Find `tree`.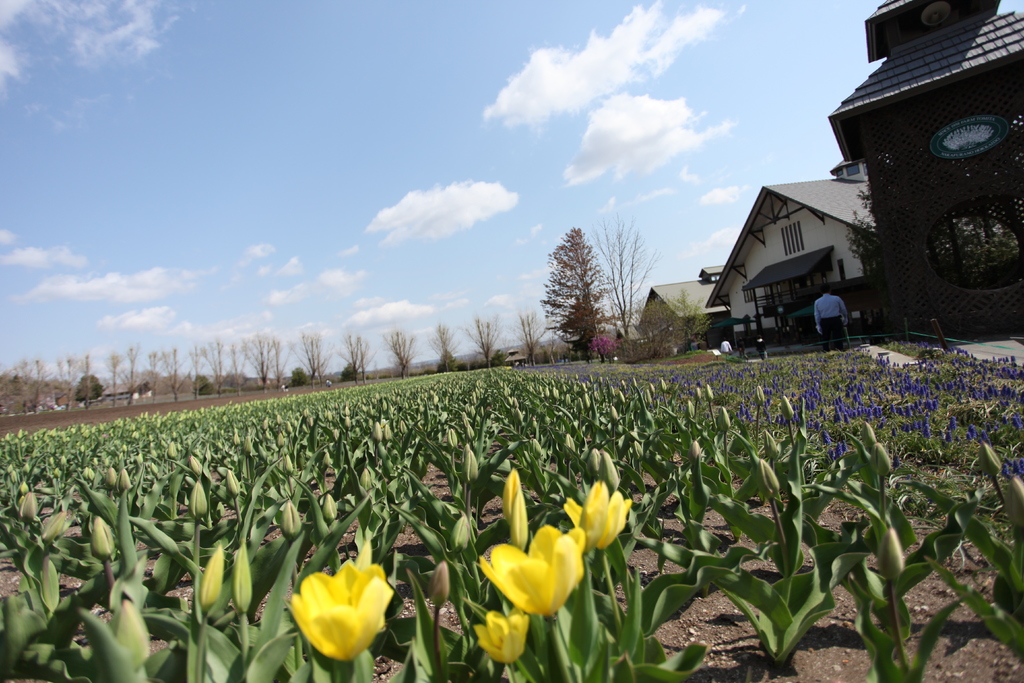
<box>202,337,228,386</box>.
